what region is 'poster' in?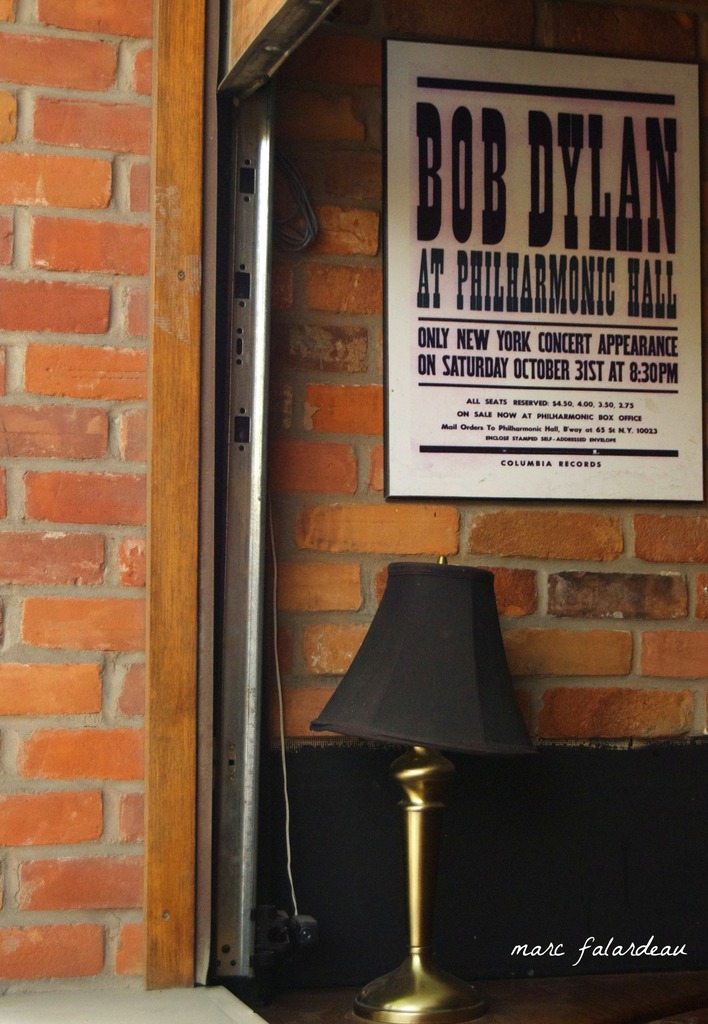
region(379, 37, 701, 505).
